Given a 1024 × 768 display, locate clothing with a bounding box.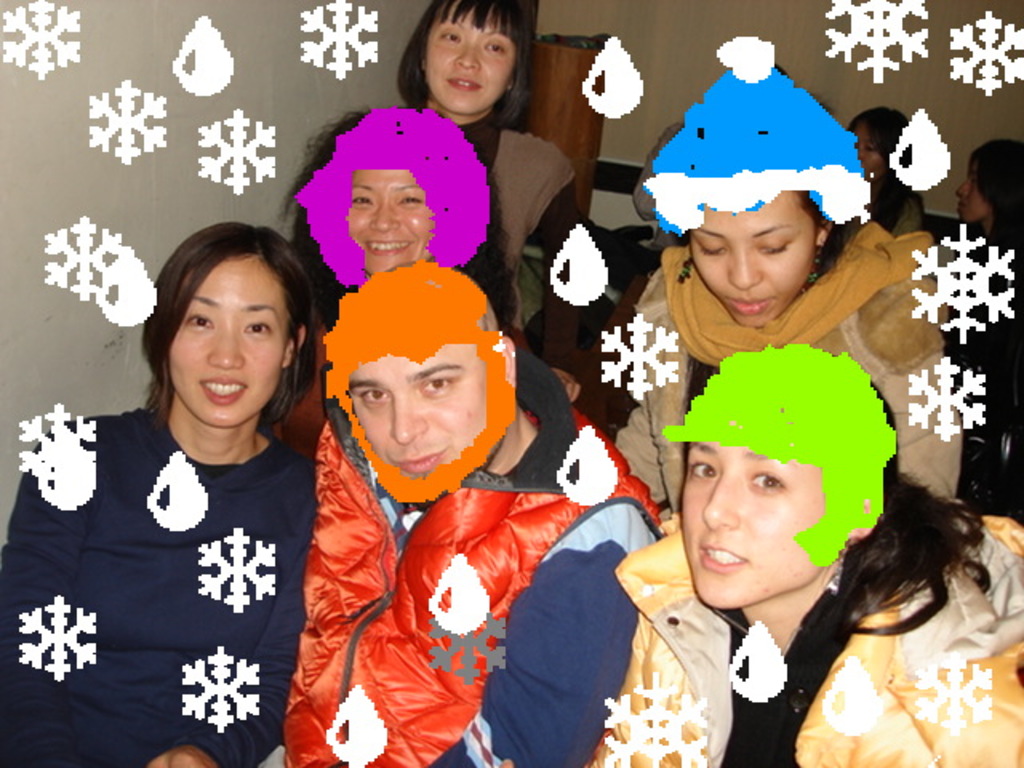
Located: locate(0, 408, 315, 766).
